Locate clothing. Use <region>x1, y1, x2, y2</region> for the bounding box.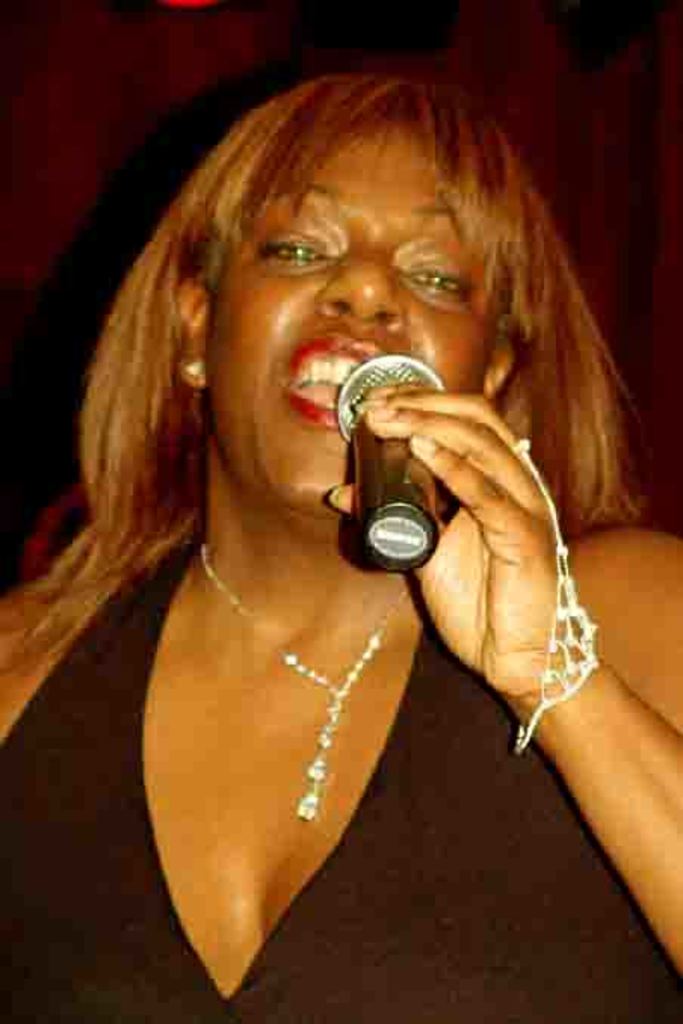
<region>66, 269, 607, 1015</region>.
